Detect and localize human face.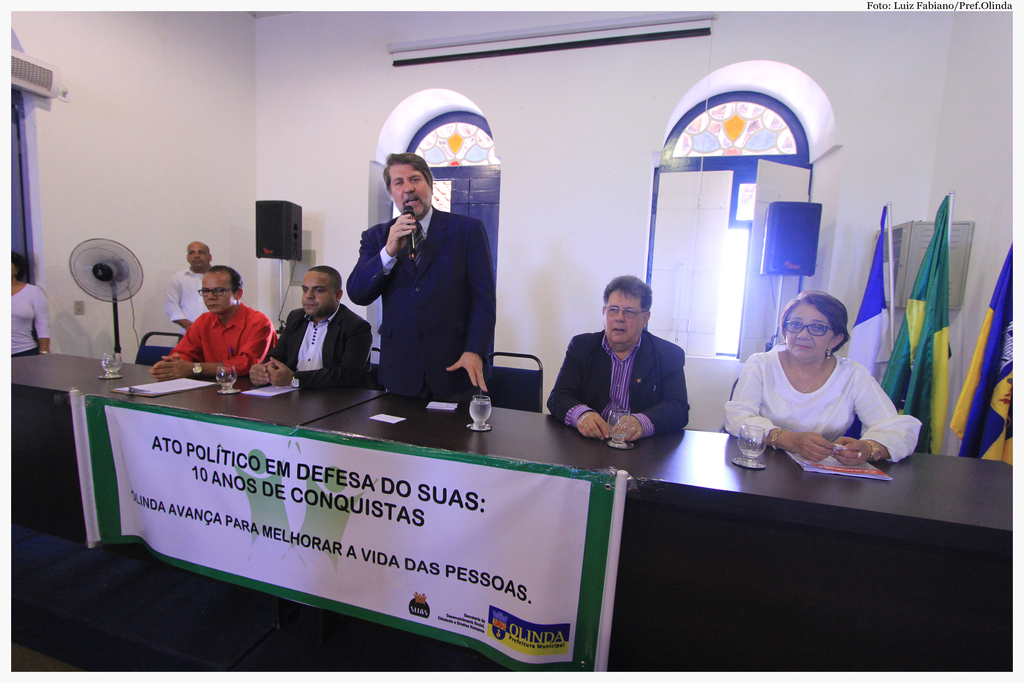
Localized at l=202, t=276, r=231, b=313.
